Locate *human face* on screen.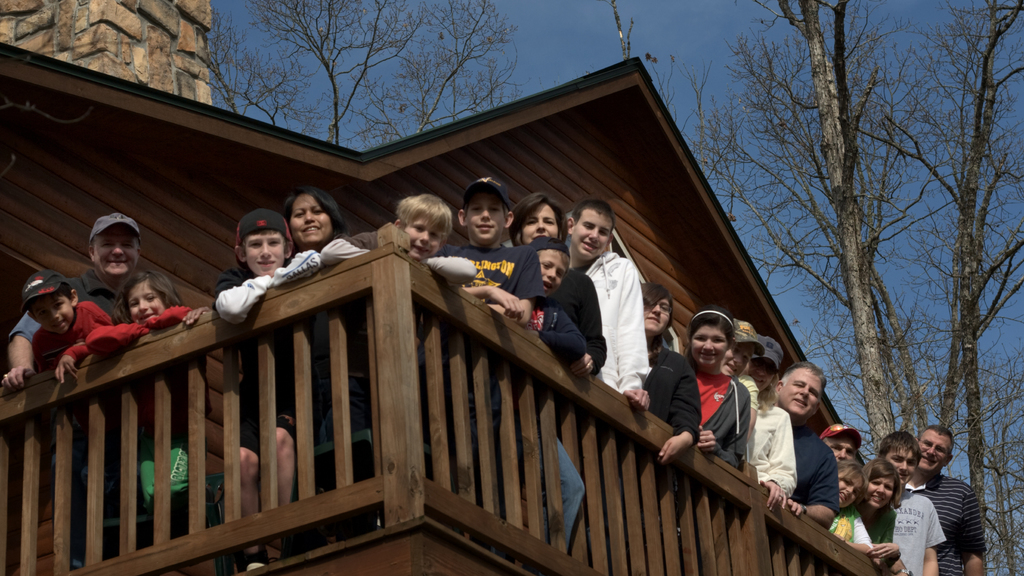
On screen at [left=467, top=193, right=506, bottom=248].
